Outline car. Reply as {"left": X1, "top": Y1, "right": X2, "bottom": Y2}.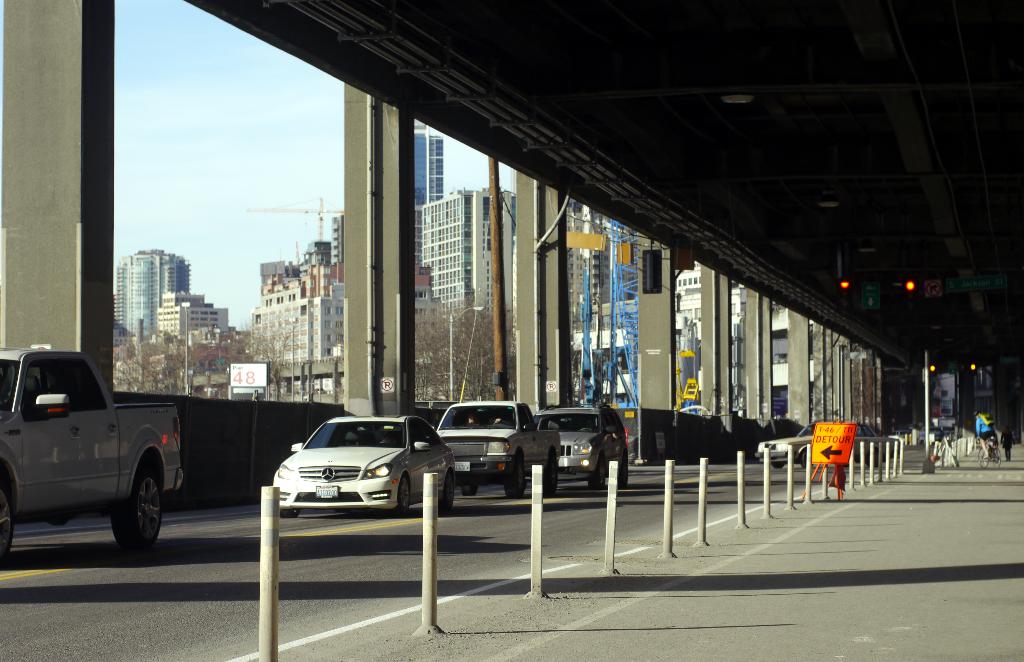
{"left": 543, "top": 399, "right": 629, "bottom": 485}.
